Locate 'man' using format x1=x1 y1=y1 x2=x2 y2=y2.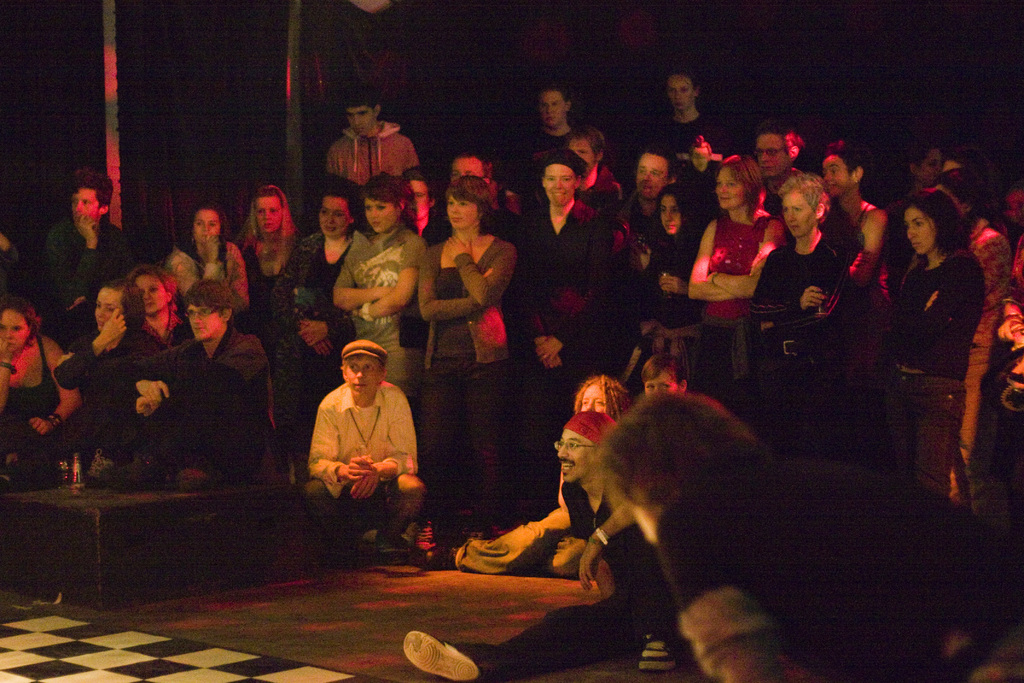
x1=73 y1=273 x2=275 y2=496.
